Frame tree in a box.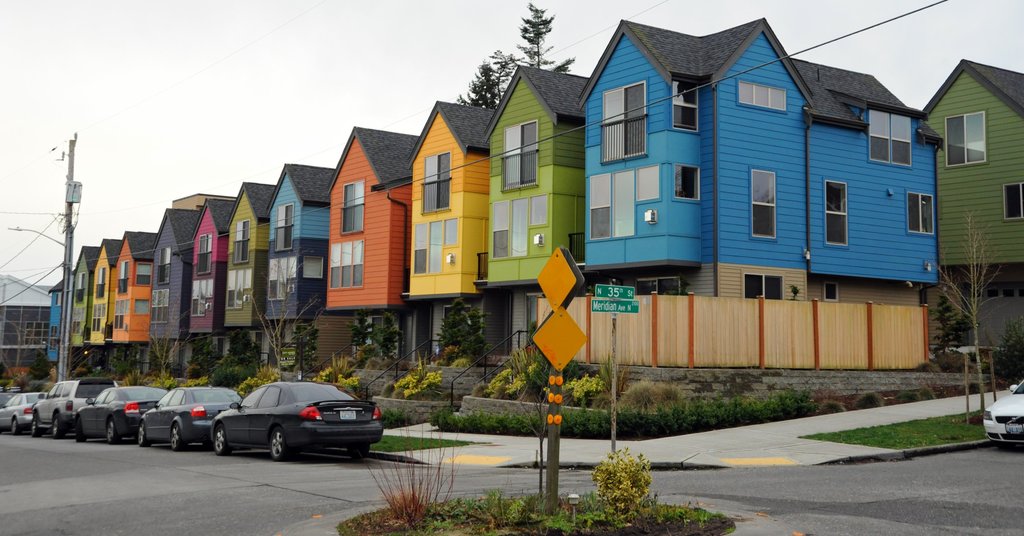
locate(453, 54, 508, 109).
